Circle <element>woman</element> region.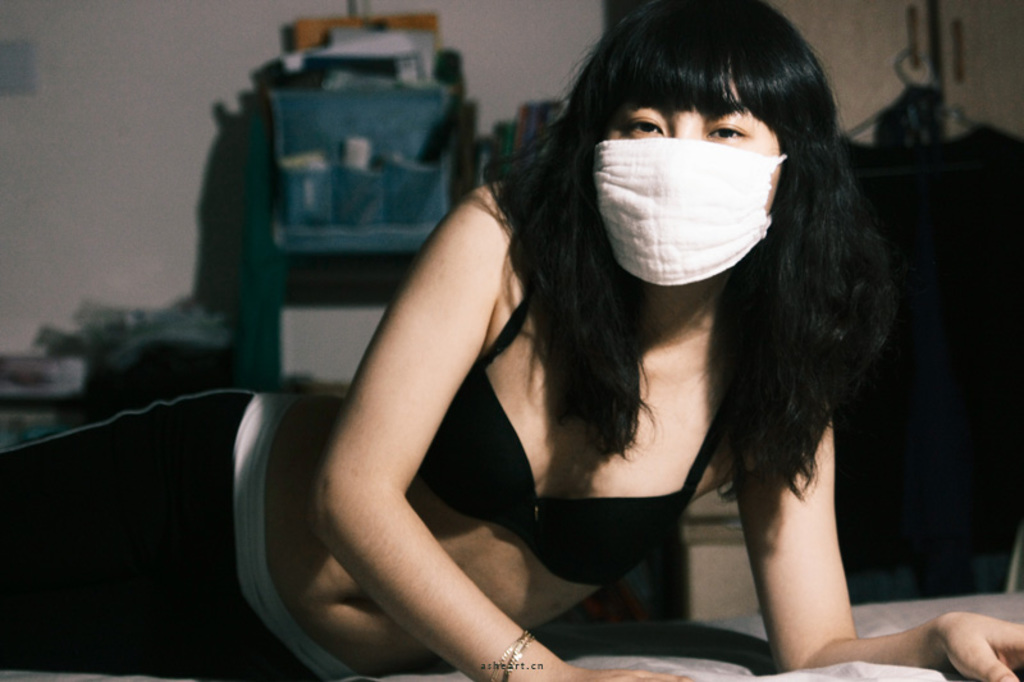
Region: rect(0, 0, 1023, 681).
